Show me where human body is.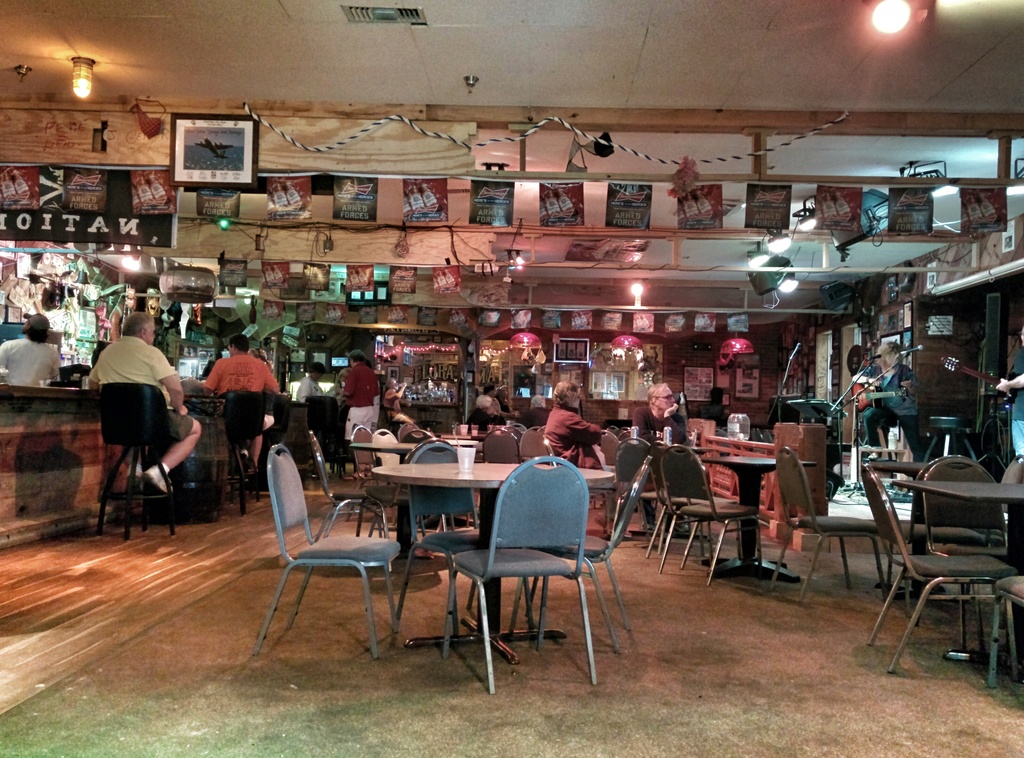
human body is at box=[994, 323, 1023, 458].
